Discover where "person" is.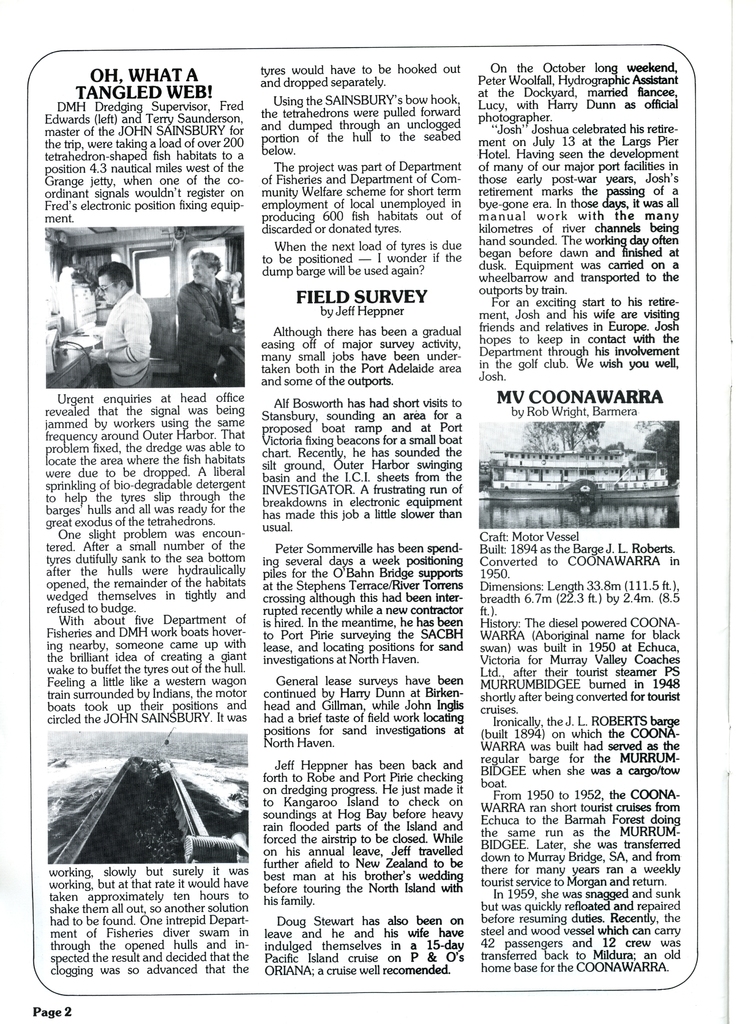
Discovered at [left=77, top=258, right=155, bottom=389].
